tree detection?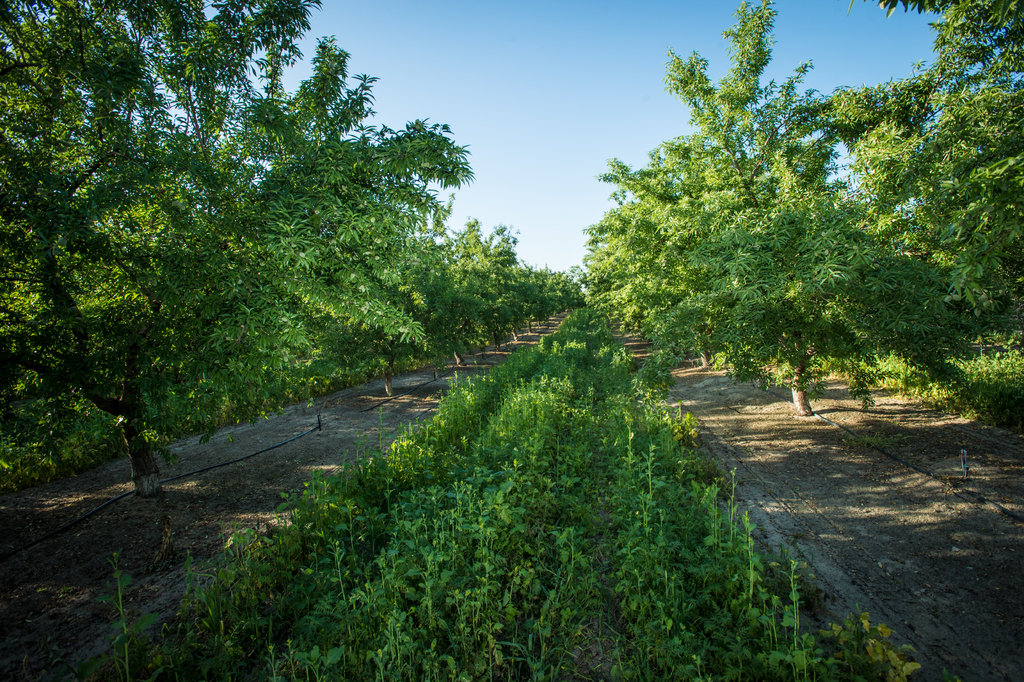
pyautogui.locateOnScreen(812, 0, 1023, 353)
